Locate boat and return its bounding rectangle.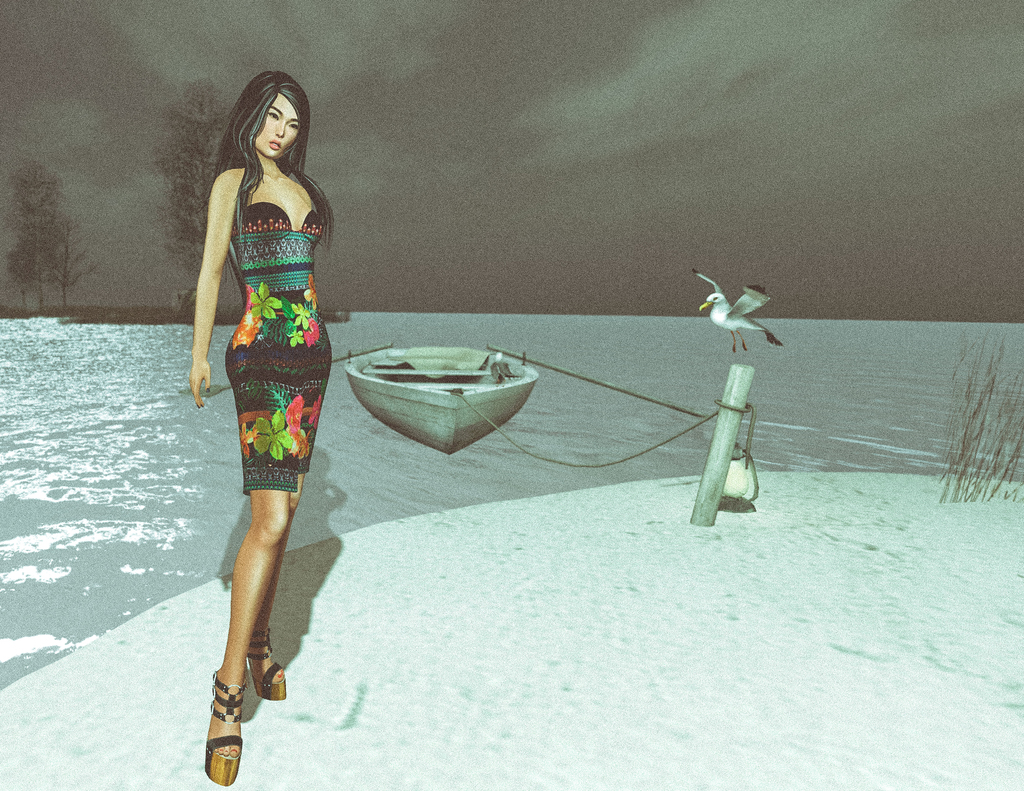
bbox(340, 346, 536, 451).
